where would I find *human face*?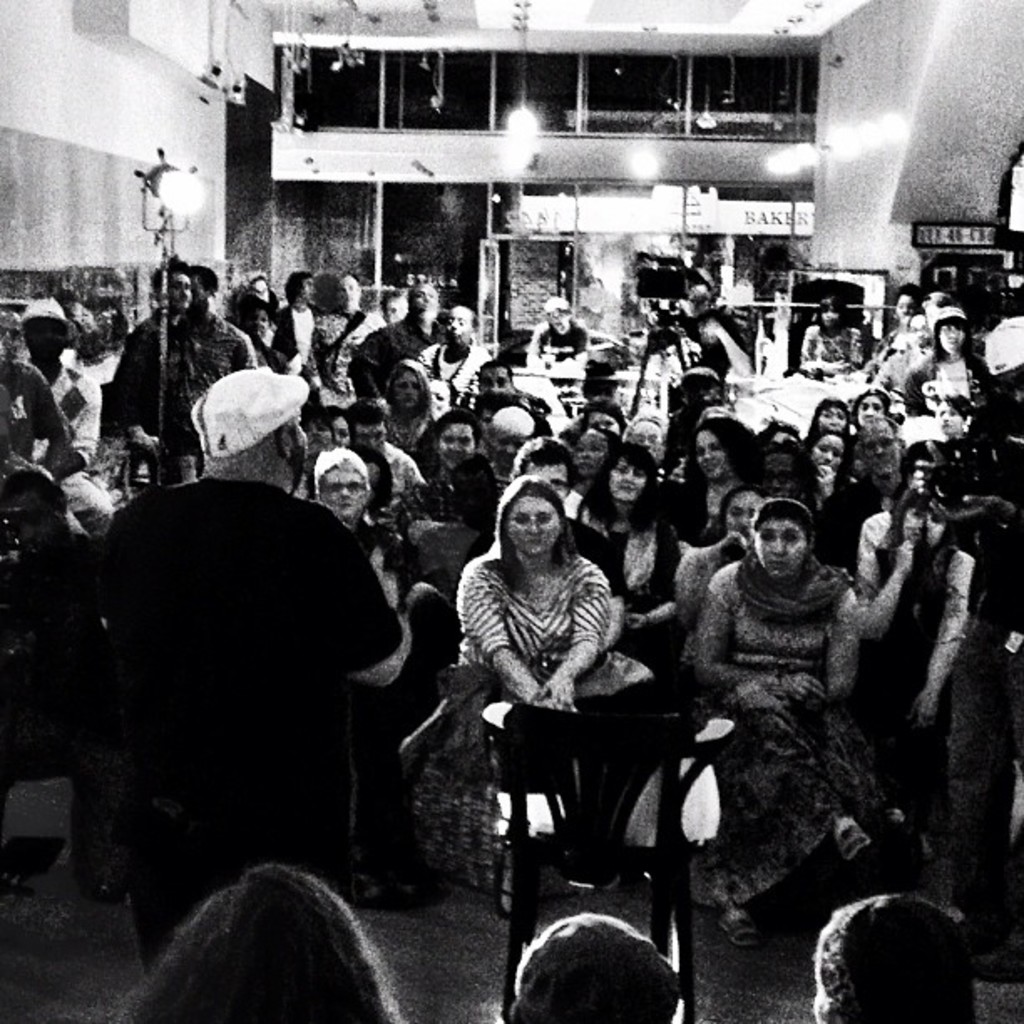
At <bbox>718, 489, 760, 530</bbox>.
